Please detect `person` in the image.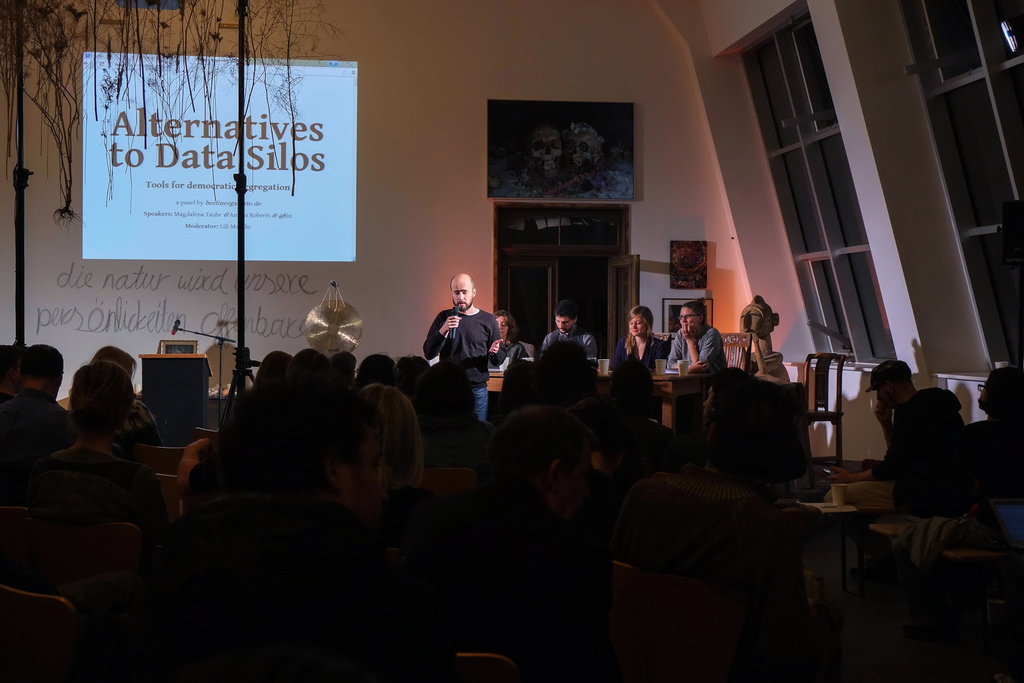
rect(668, 297, 723, 364).
